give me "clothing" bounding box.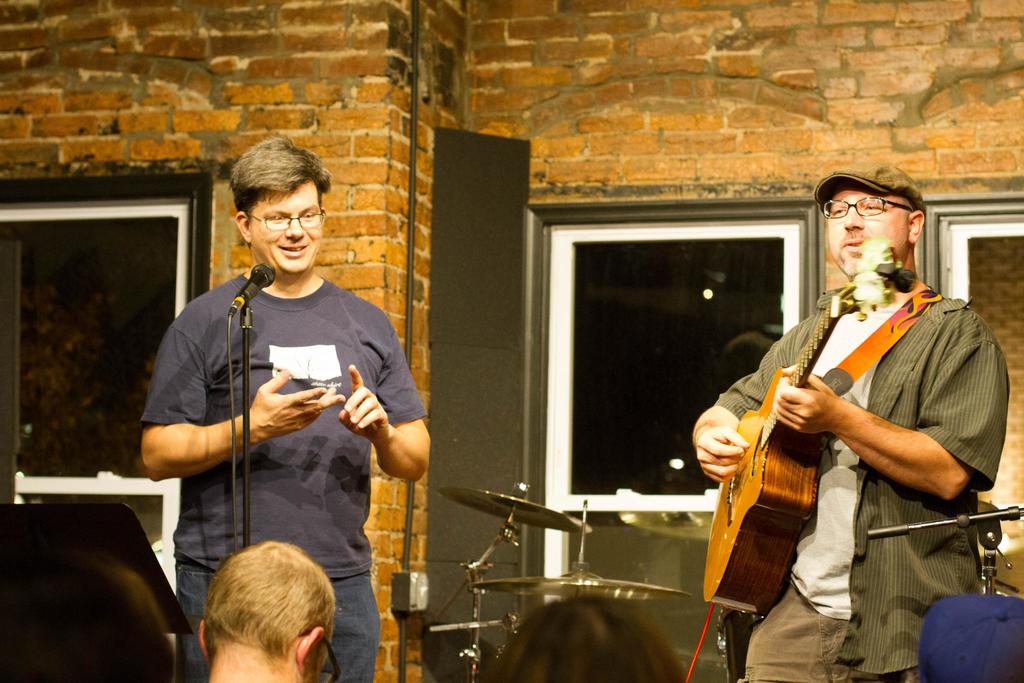
<bbox>137, 267, 427, 682</bbox>.
